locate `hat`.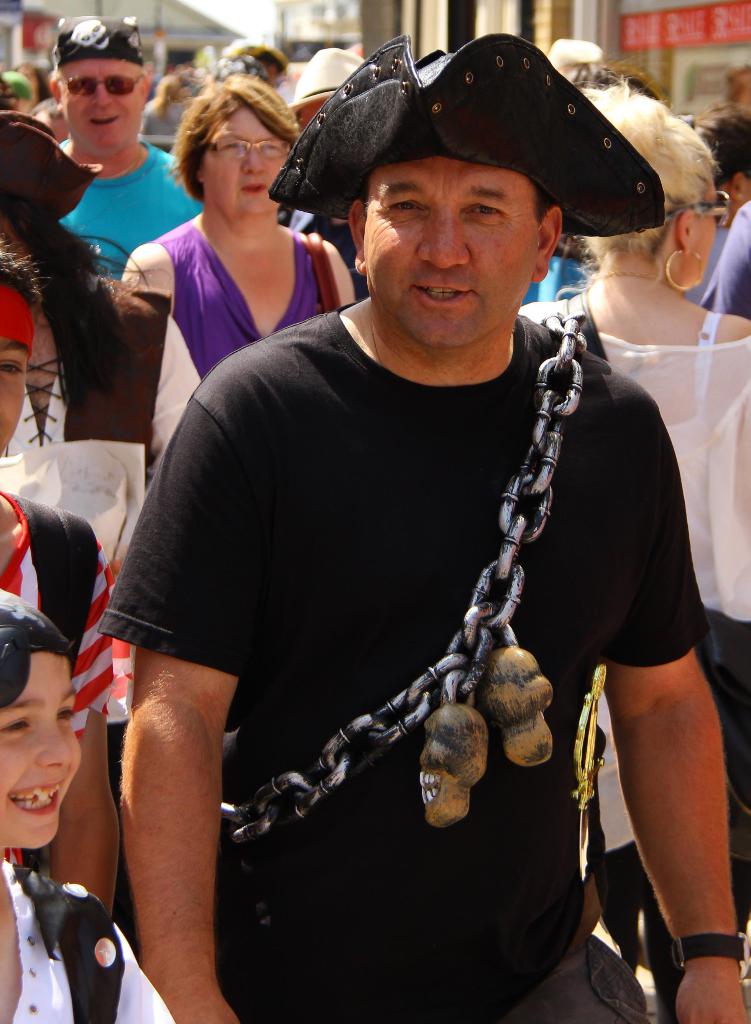
Bounding box: <region>266, 29, 665, 241</region>.
